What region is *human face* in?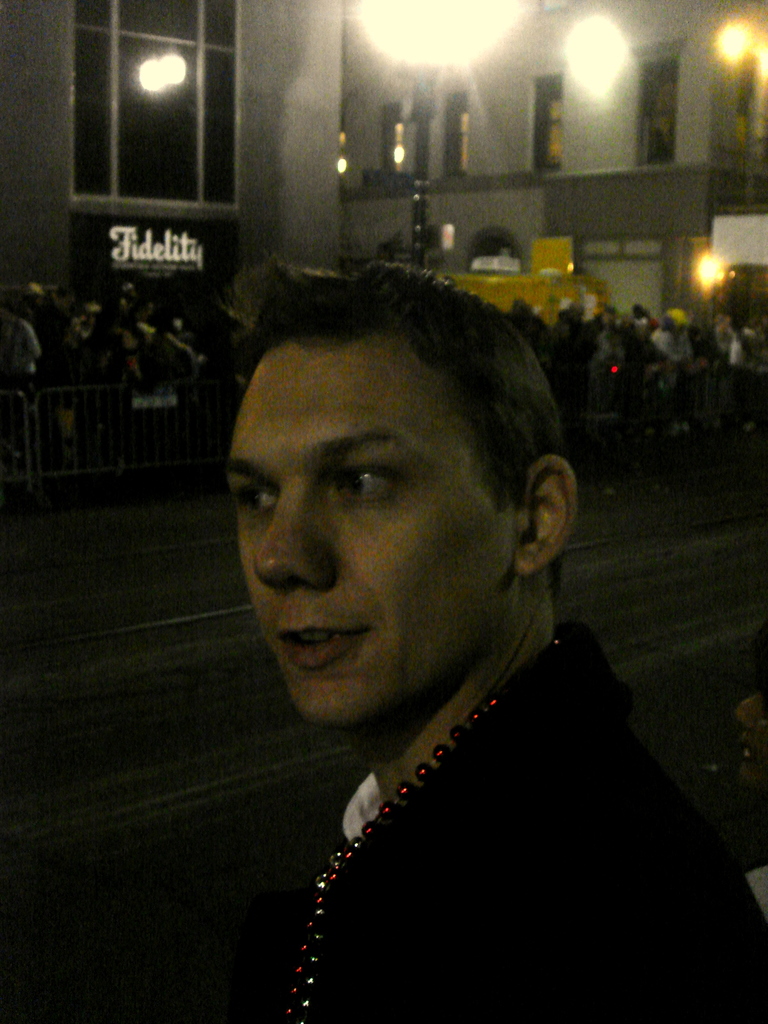
228/342/518/721.
